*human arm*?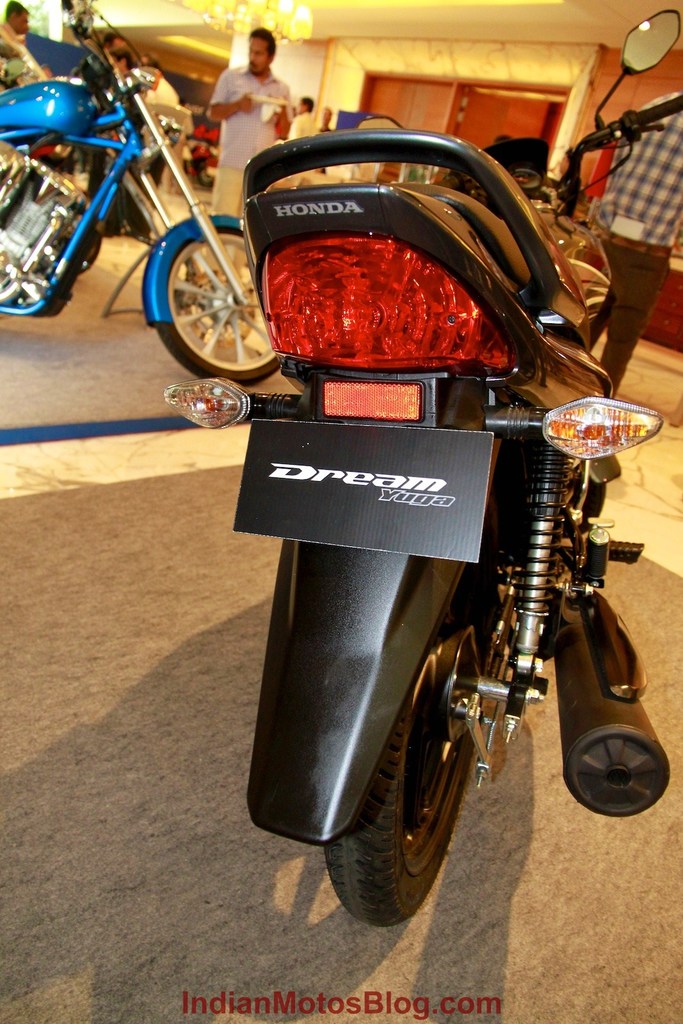
Rect(205, 69, 250, 121)
